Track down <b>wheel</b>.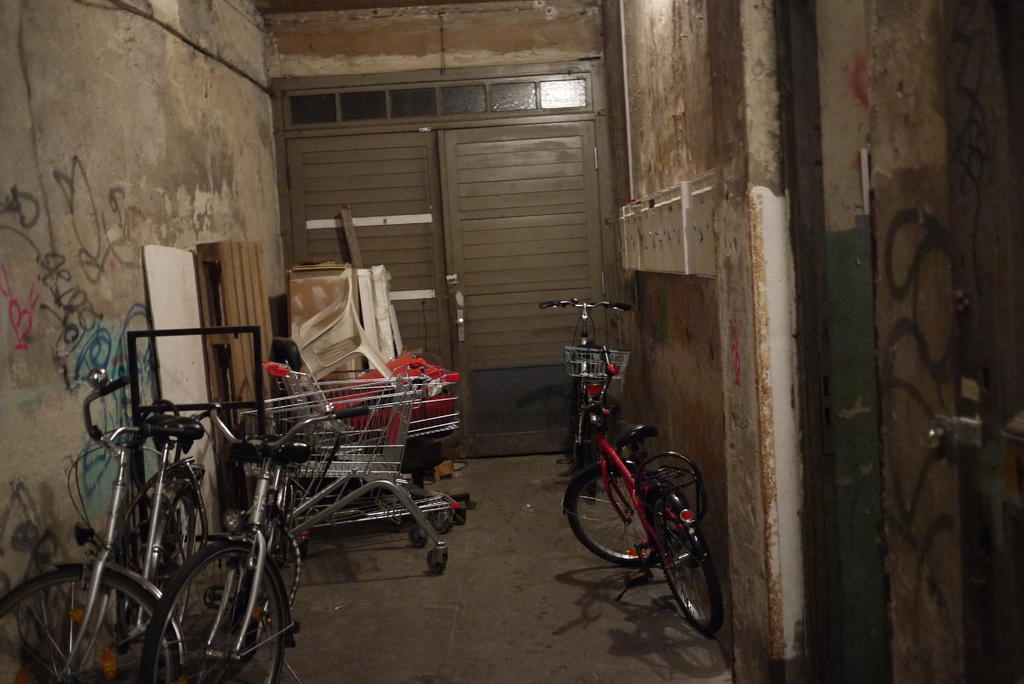
Tracked to <region>428, 515, 448, 532</region>.
